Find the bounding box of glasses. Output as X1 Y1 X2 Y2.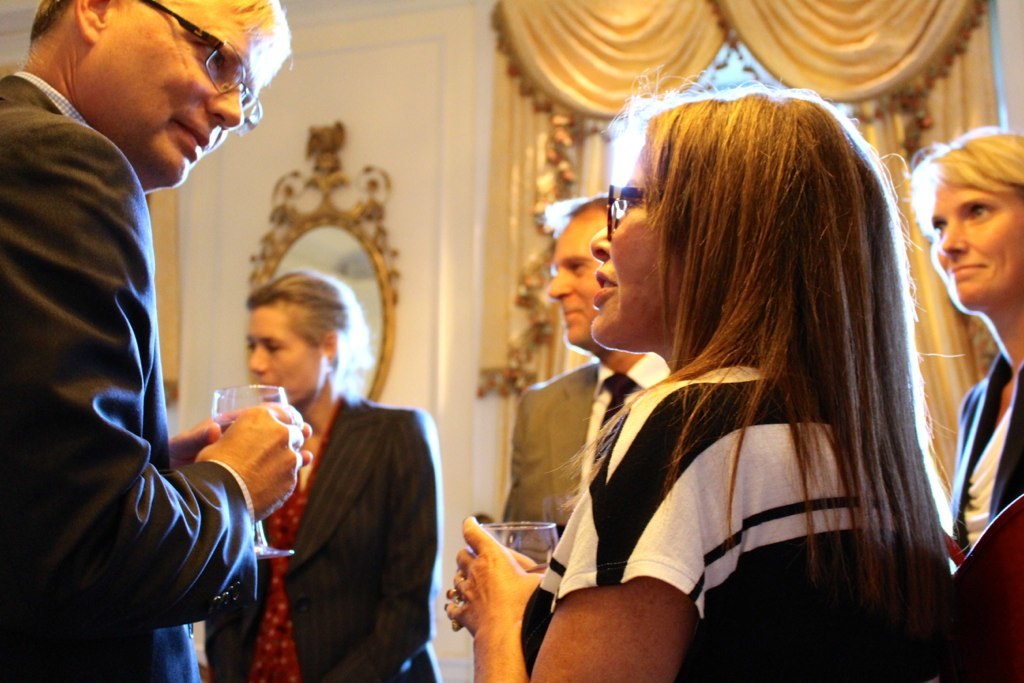
133 0 266 140.
